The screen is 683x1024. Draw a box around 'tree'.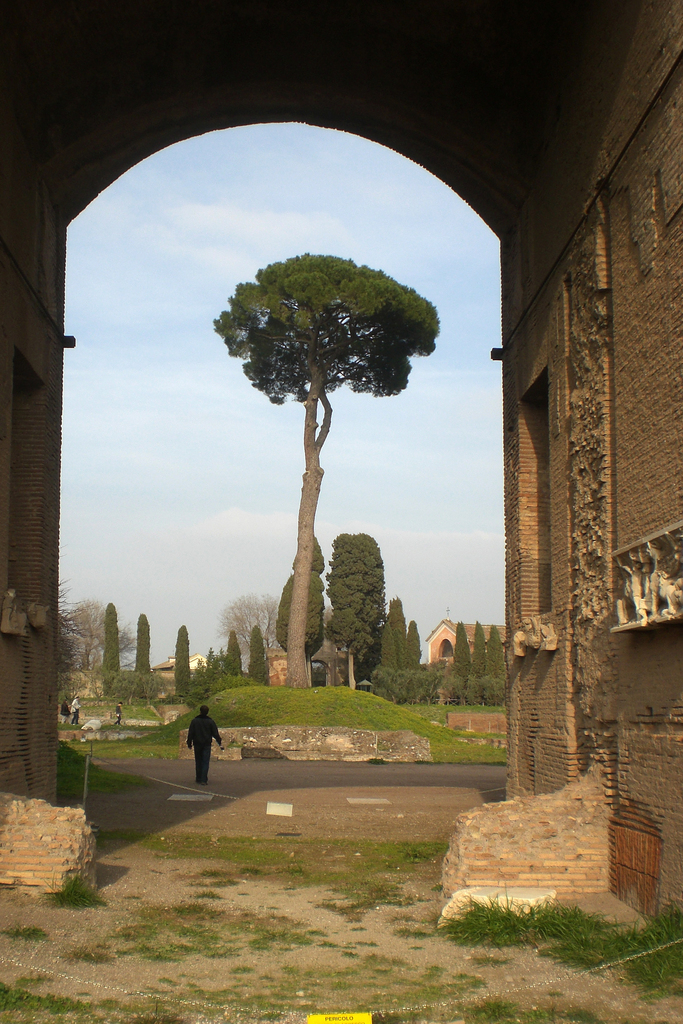
select_region(470, 621, 484, 707).
